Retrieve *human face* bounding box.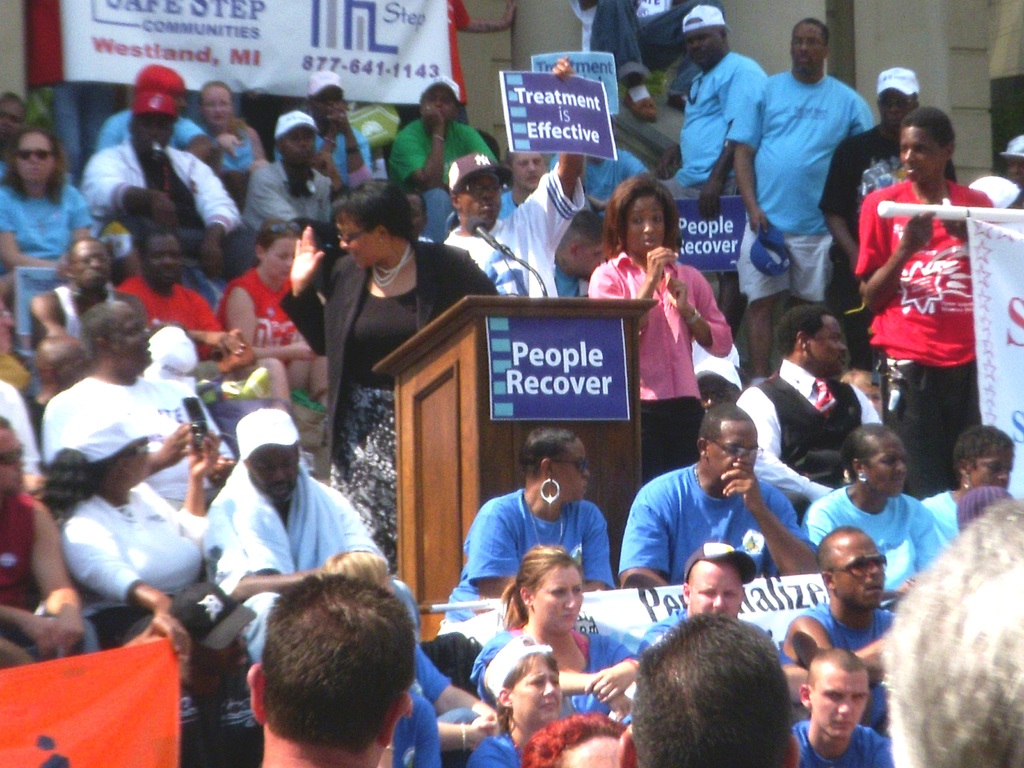
Bounding box: detection(284, 124, 317, 161).
